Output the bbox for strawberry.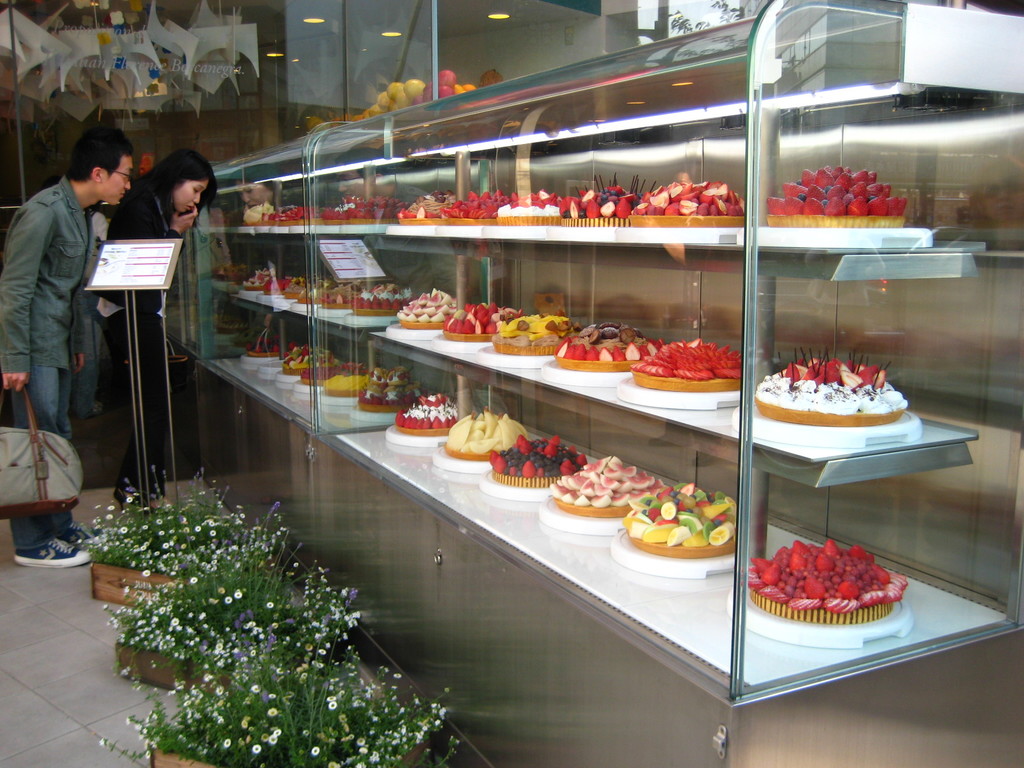
bbox(426, 211, 436, 218).
